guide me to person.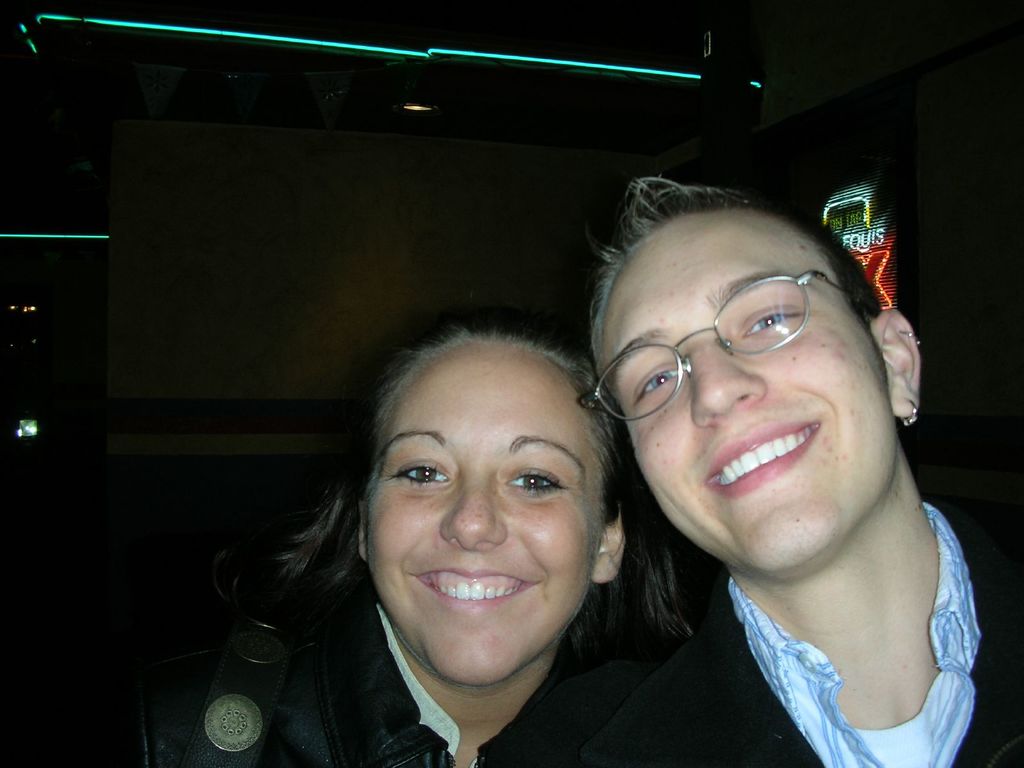
Guidance: 208:323:678:752.
